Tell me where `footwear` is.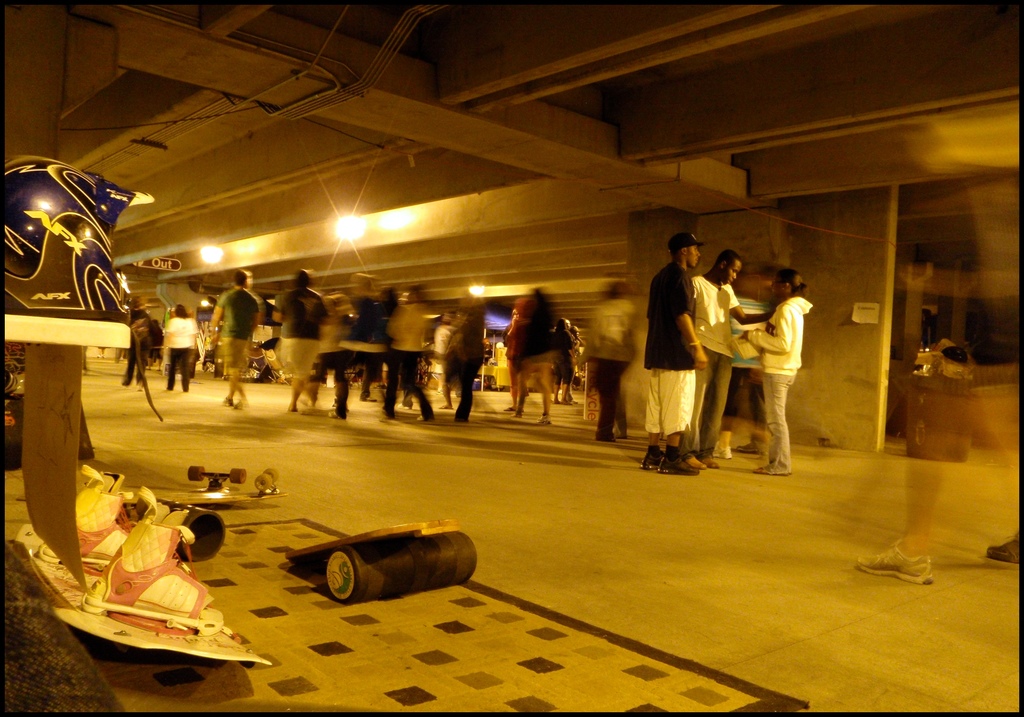
`footwear` is at bbox=(601, 435, 617, 439).
